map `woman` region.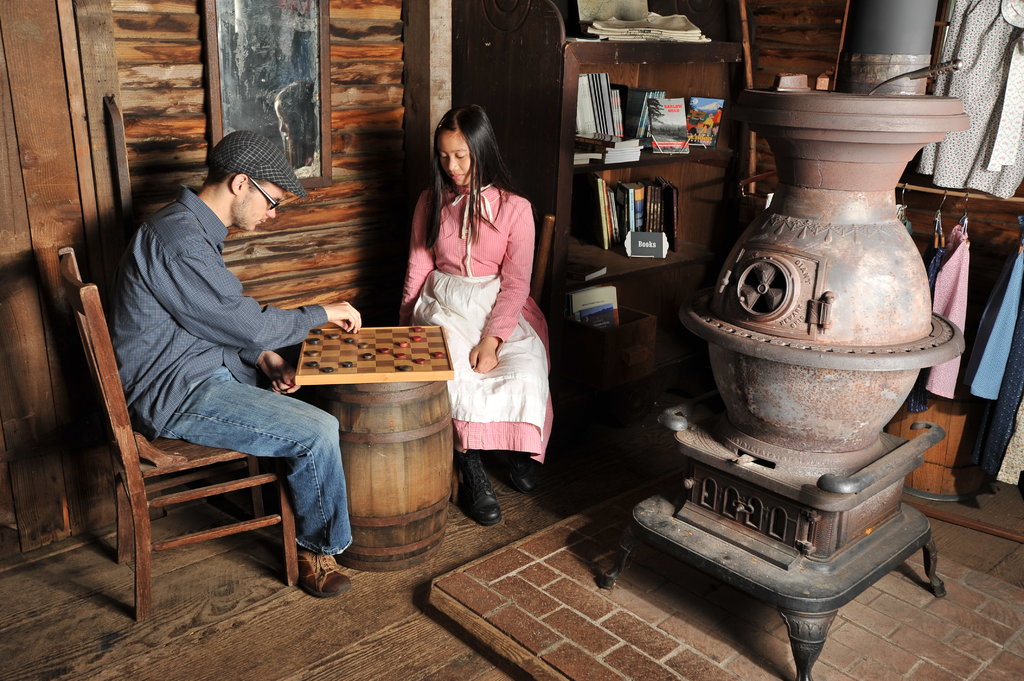
Mapped to 396 104 551 501.
